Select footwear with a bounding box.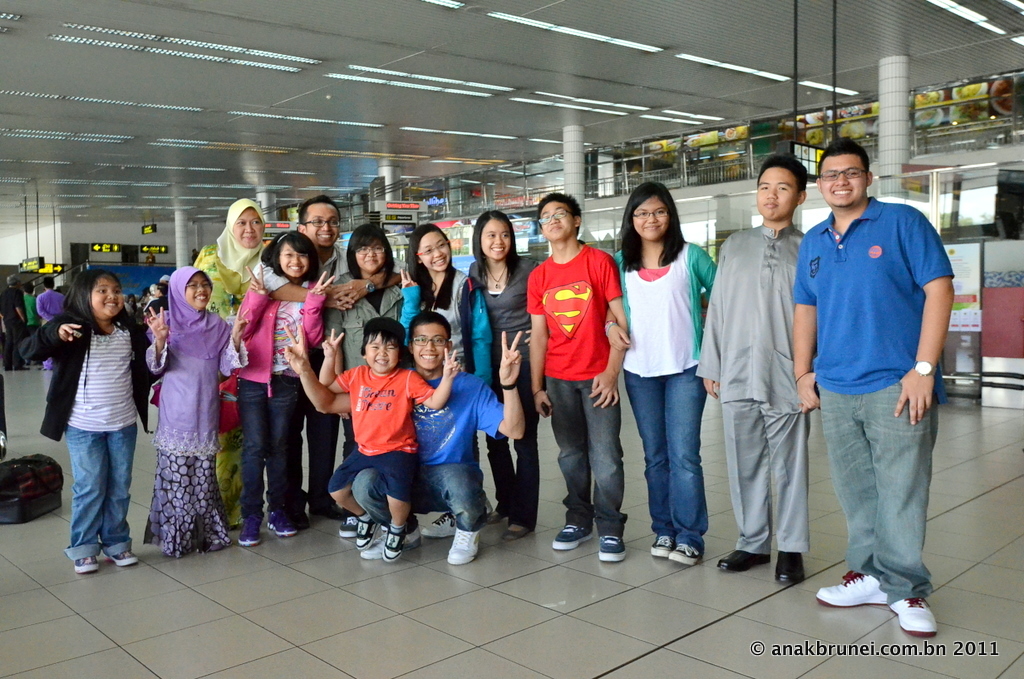
(left=8, top=367, right=12, bottom=372).
